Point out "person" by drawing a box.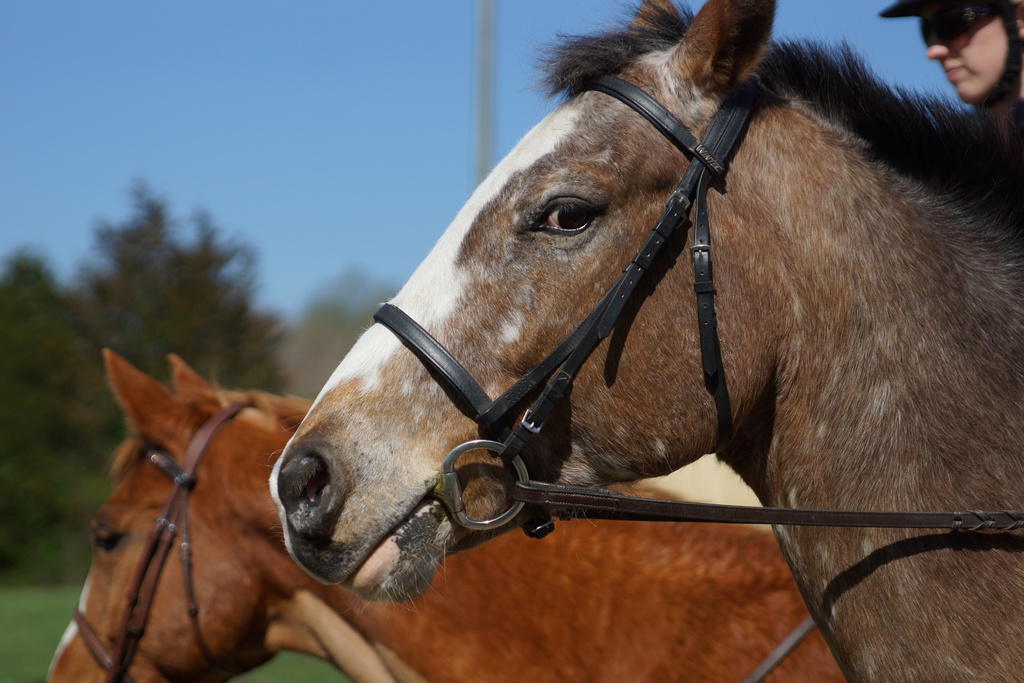
{"x1": 867, "y1": 0, "x2": 1023, "y2": 119}.
